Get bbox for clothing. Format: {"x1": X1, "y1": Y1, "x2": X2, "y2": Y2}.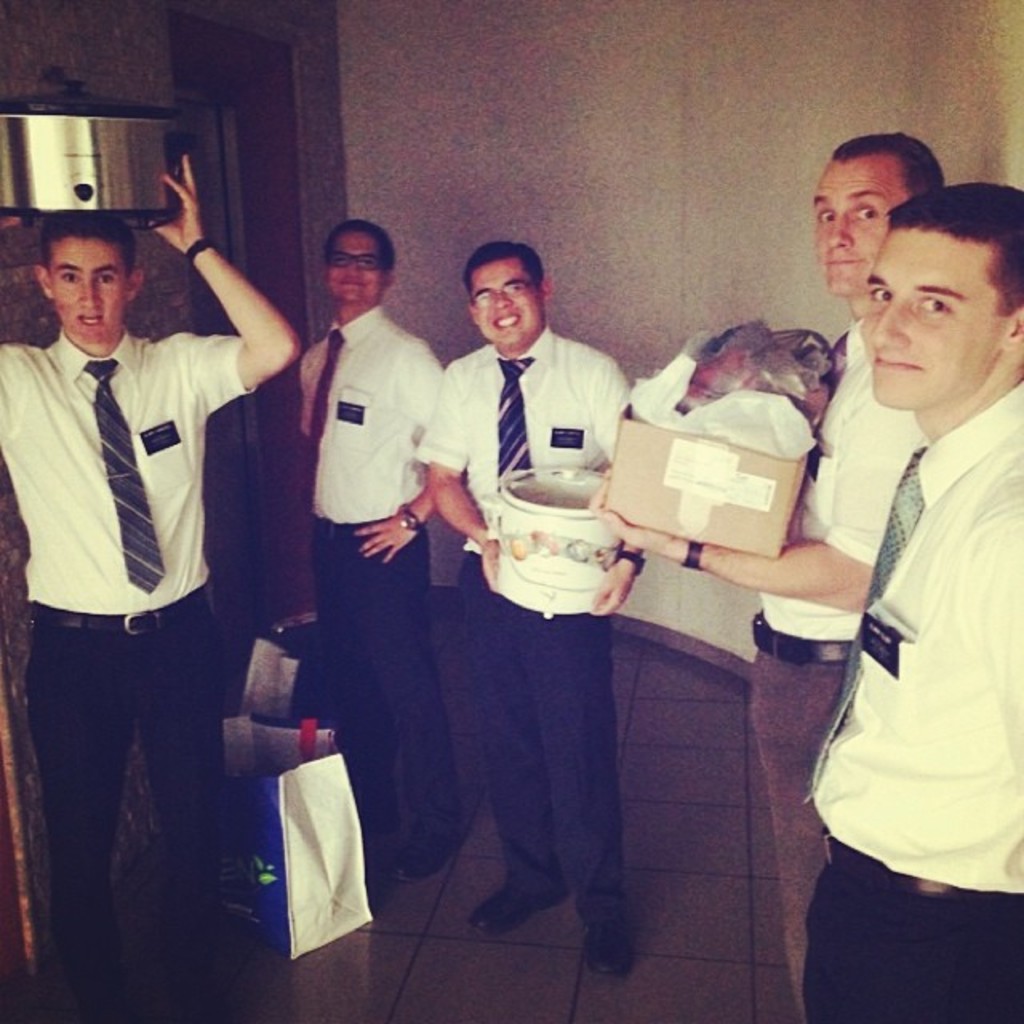
{"x1": 0, "y1": 322, "x2": 261, "y2": 1022}.
